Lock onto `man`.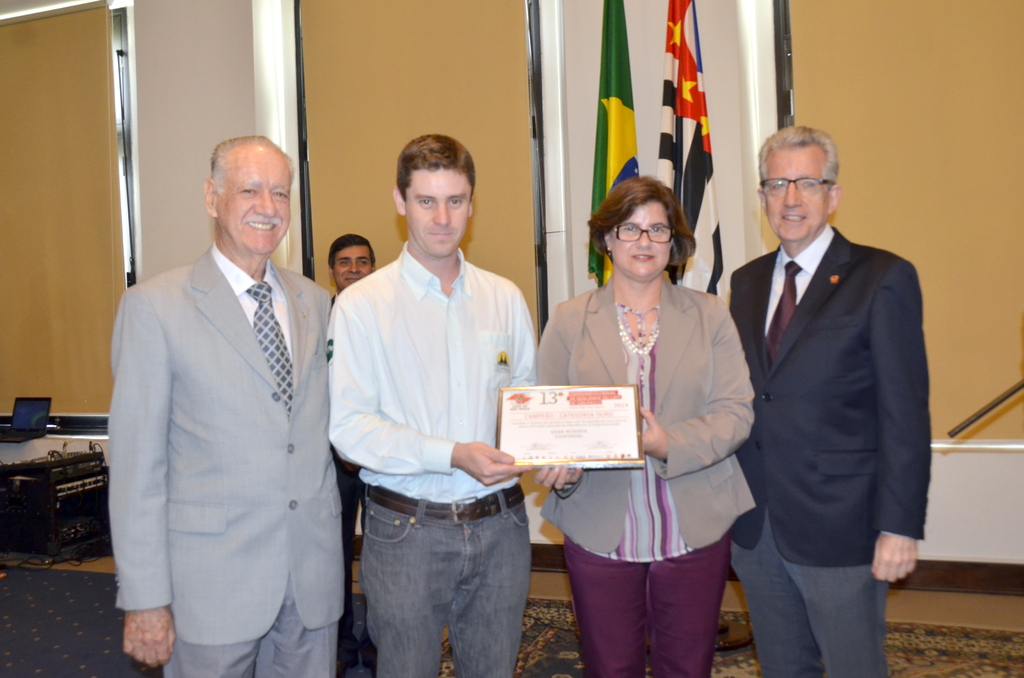
Locked: 325/129/540/677.
